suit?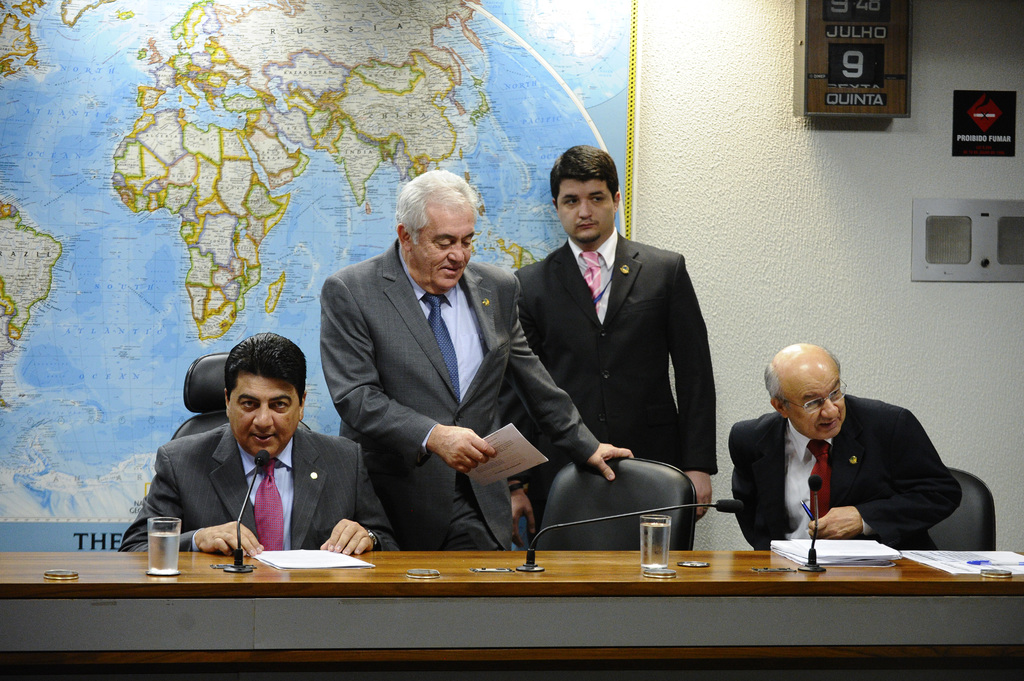
select_region(320, 236, 598, 555)
